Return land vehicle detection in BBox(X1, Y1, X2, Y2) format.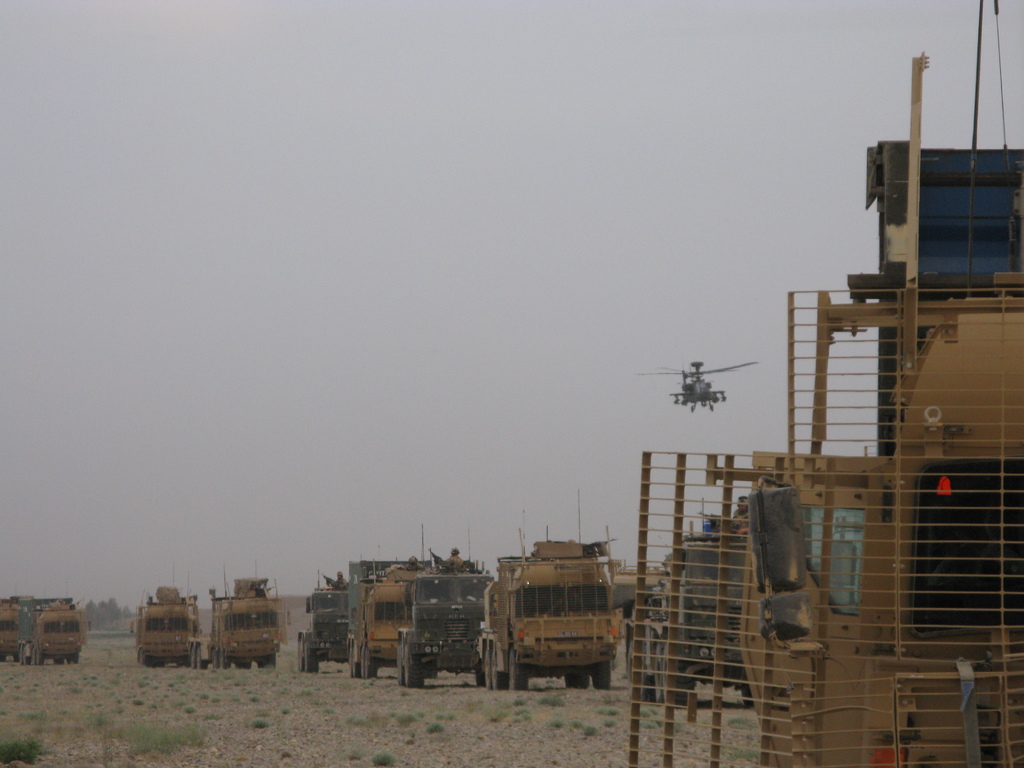
BBox(472, 549, 639, 686).
